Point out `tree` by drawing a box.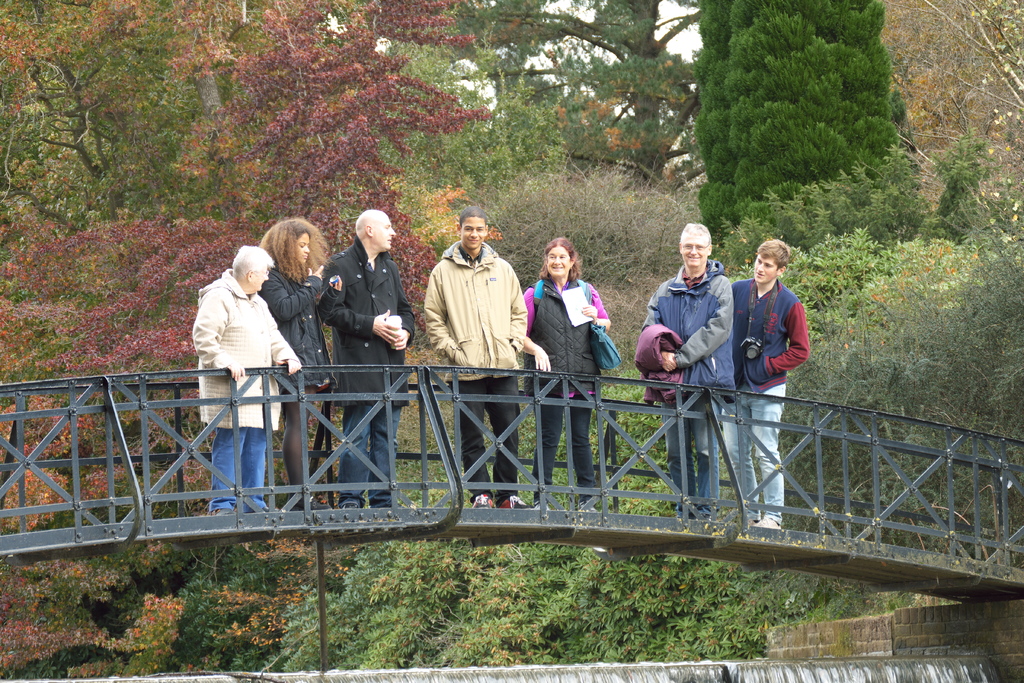
877:0:1023:241.
